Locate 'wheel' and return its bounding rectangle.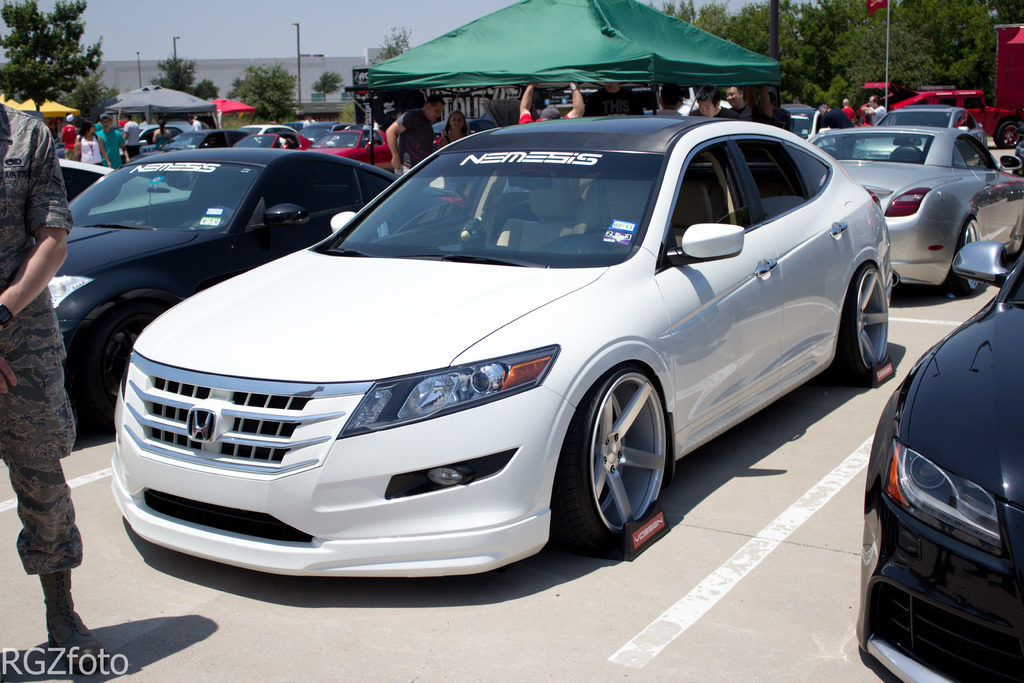
993/120/1023/148.
